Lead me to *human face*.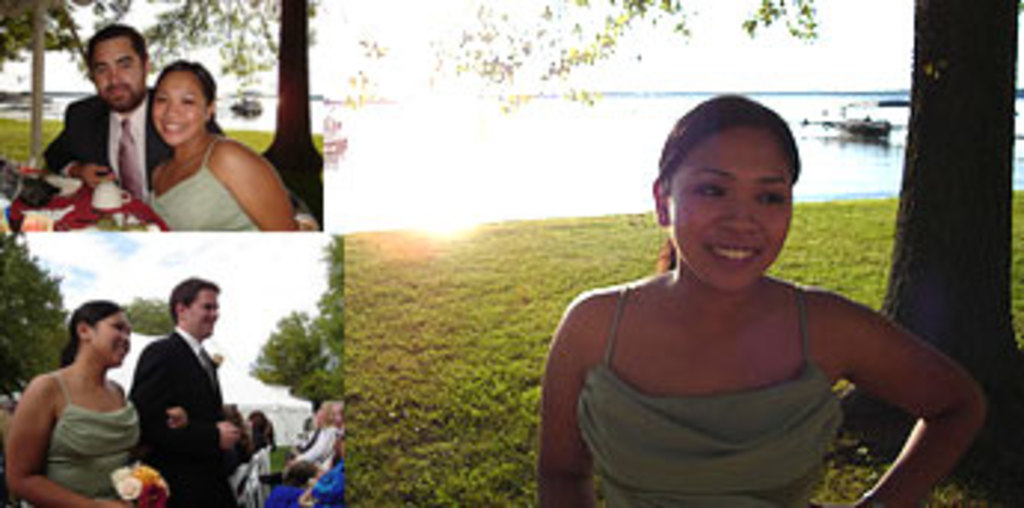
Lead to bbox=(95, 39, 145, 107).
